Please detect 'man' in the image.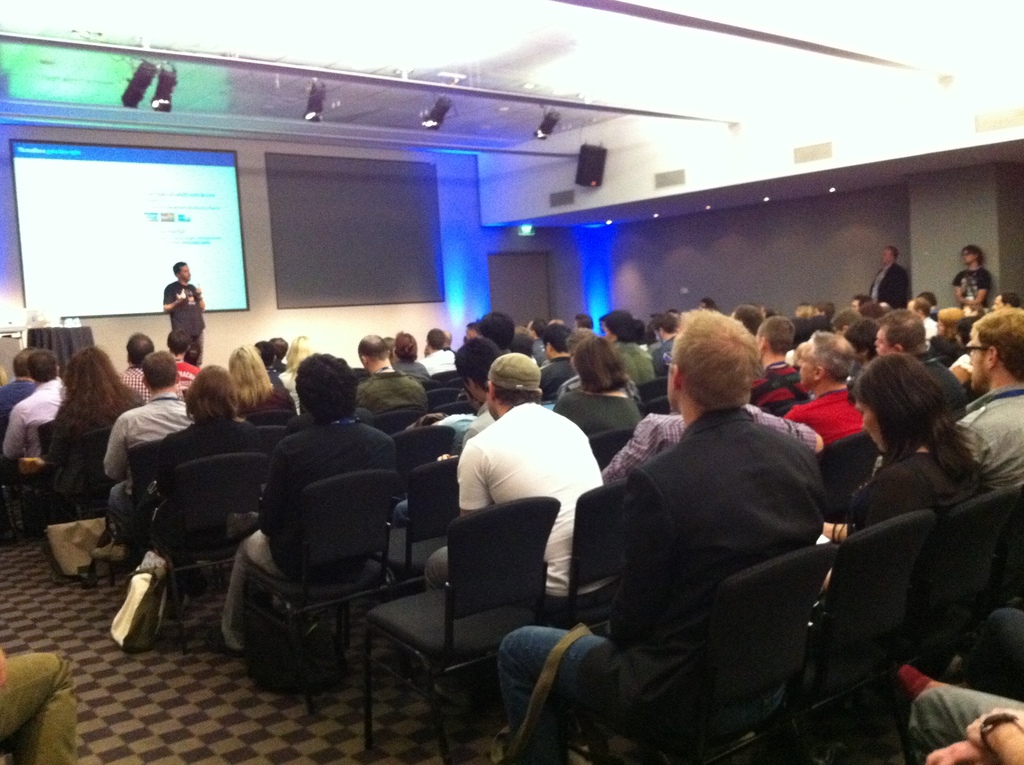
536/319/575/397.
